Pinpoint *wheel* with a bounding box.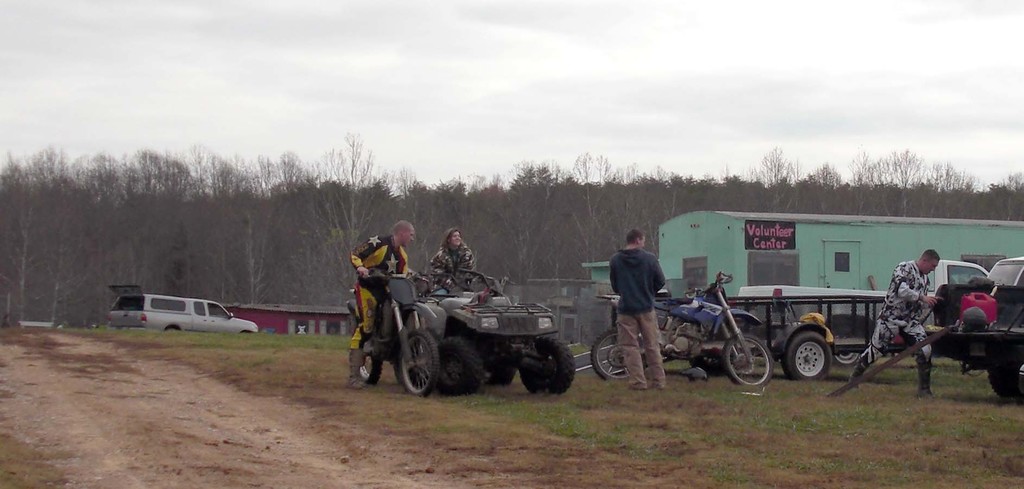
left=992, top=365, right=1020, bottom=398.
